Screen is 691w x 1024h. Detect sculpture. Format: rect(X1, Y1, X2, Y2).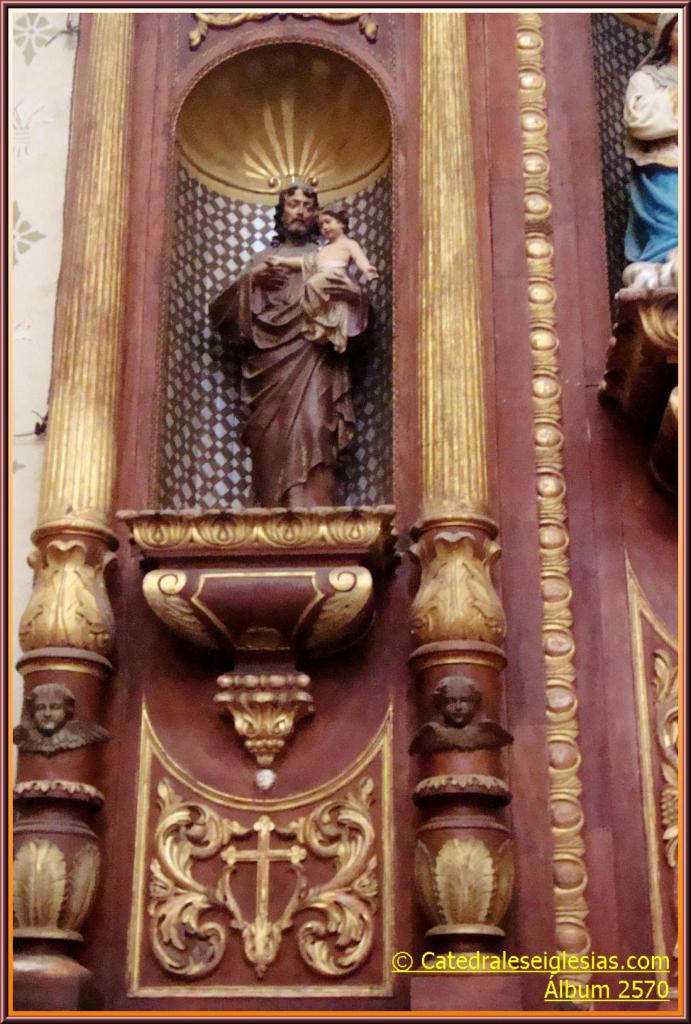
rect(207, 186, 376, 505).
